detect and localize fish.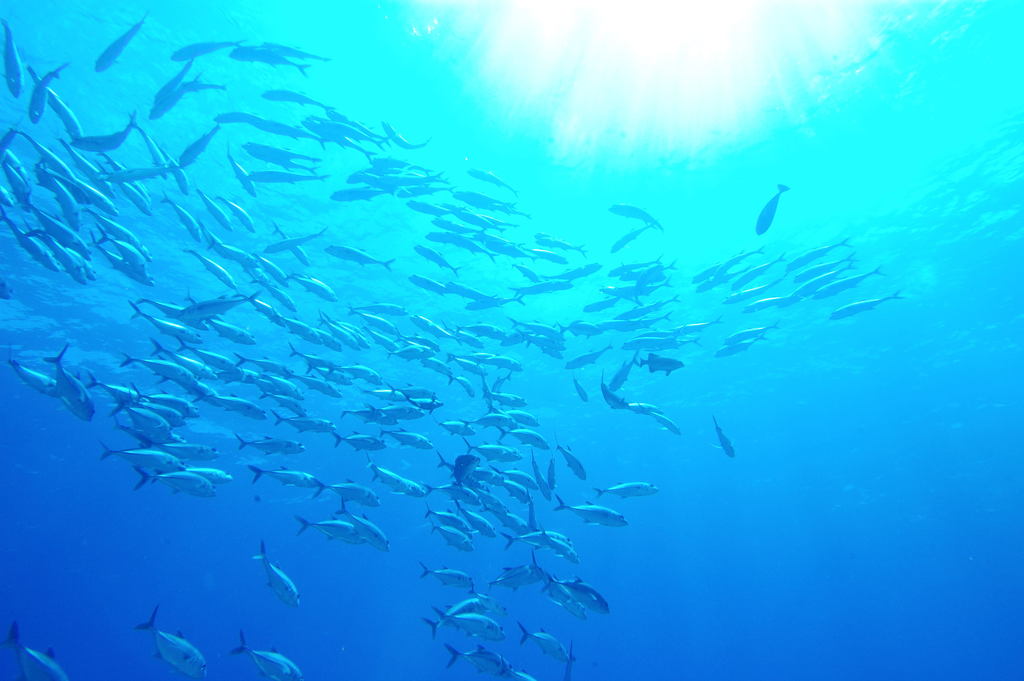
Localized at bbox=[29, 64, 65, 123].
